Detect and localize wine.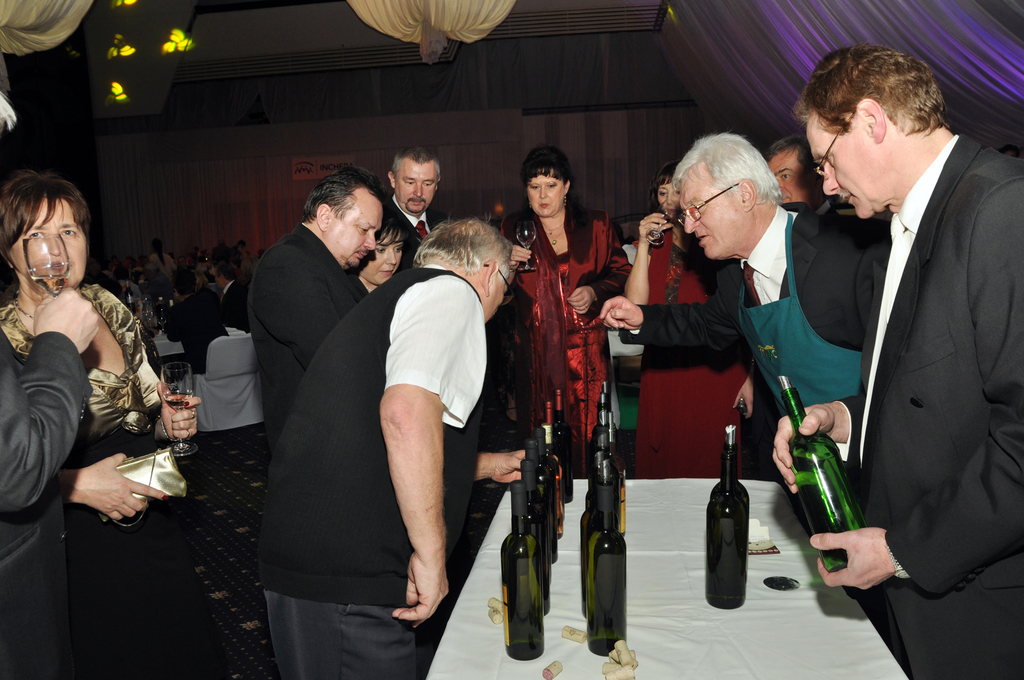
Localized at Rect(163, 392, 192, 410).
